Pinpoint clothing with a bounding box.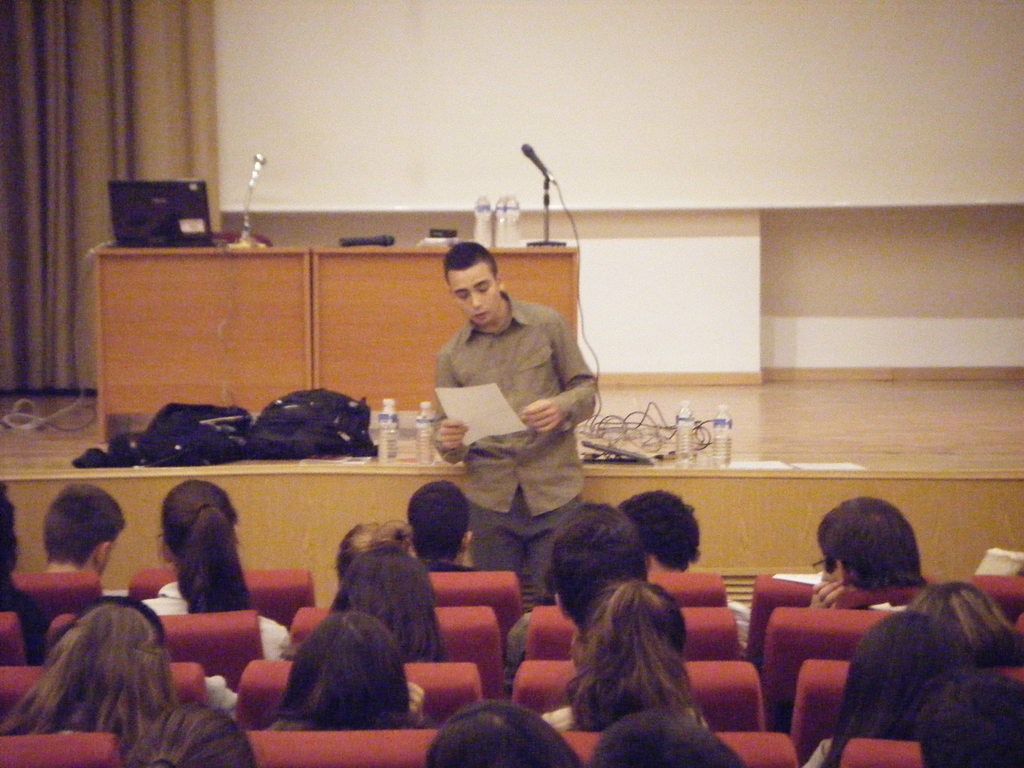
box=[506, 613, 531, 678].
